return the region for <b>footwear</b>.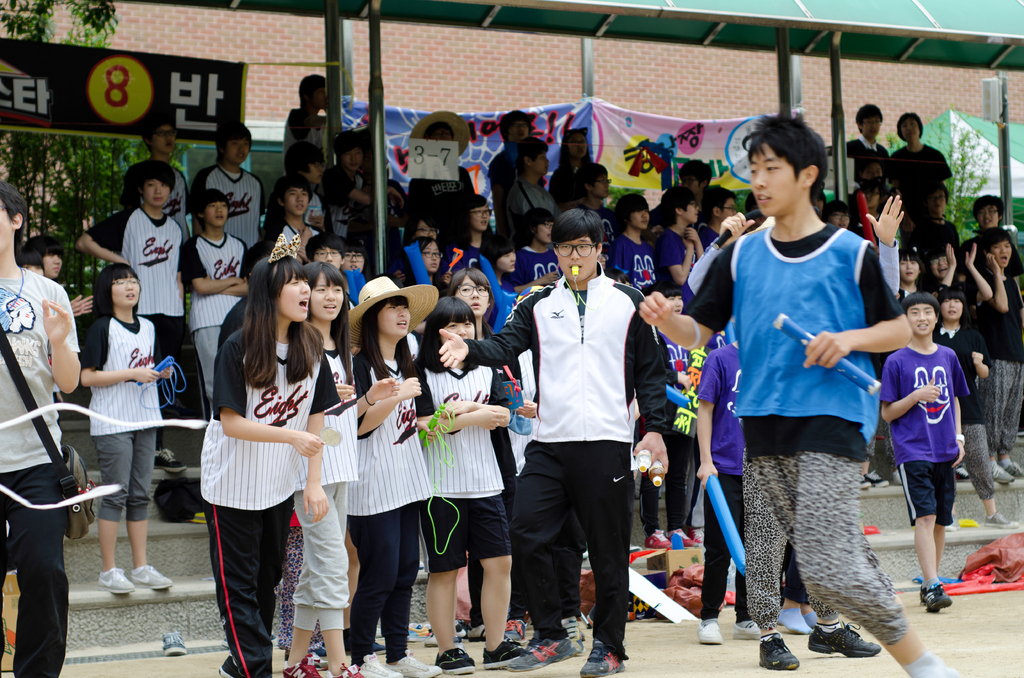
bbox(436, 649, 474, 677).
